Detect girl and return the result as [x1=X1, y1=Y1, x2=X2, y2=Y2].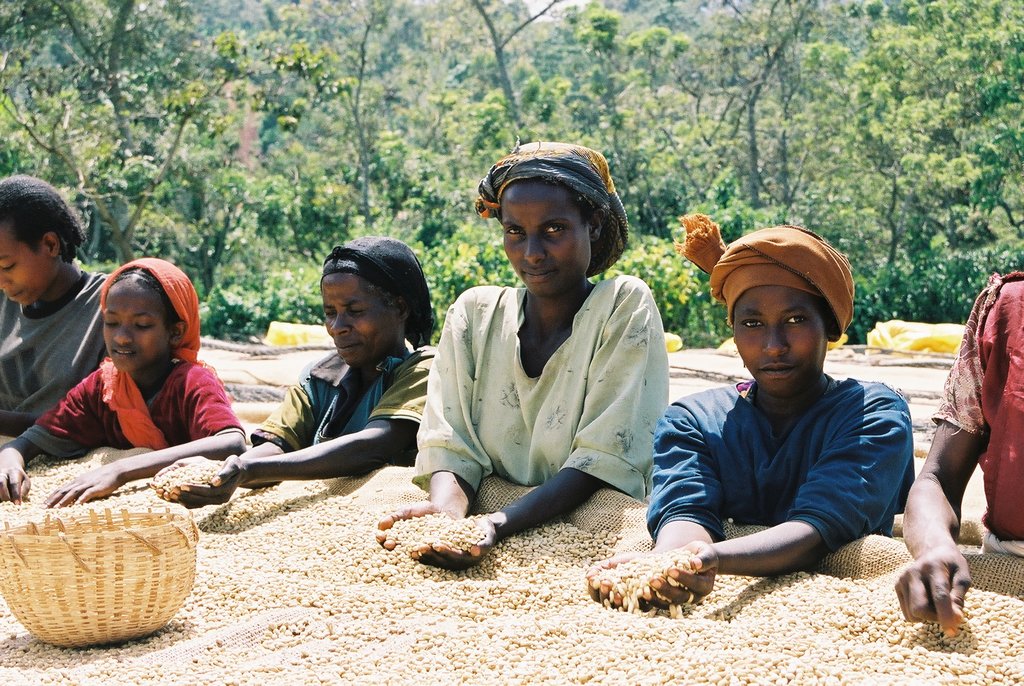
[x1=589, y1=215, x2=915, y2=610].
